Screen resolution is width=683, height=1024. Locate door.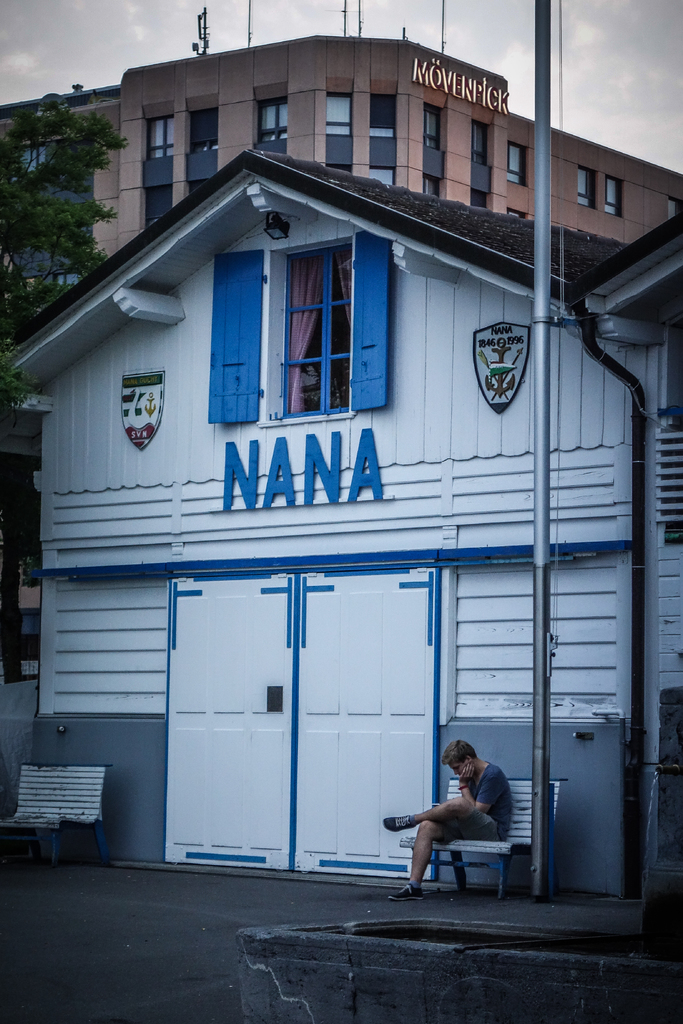
locate(297, 569, 436, 879).
